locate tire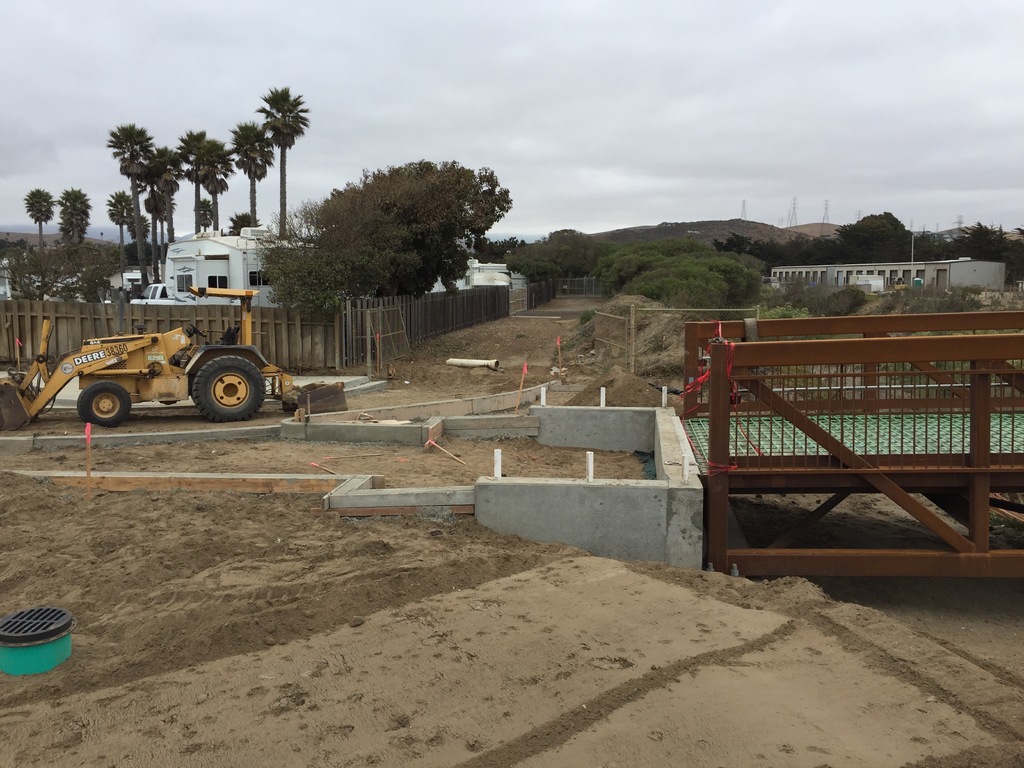
bbox(188, 352, 268, 422)
